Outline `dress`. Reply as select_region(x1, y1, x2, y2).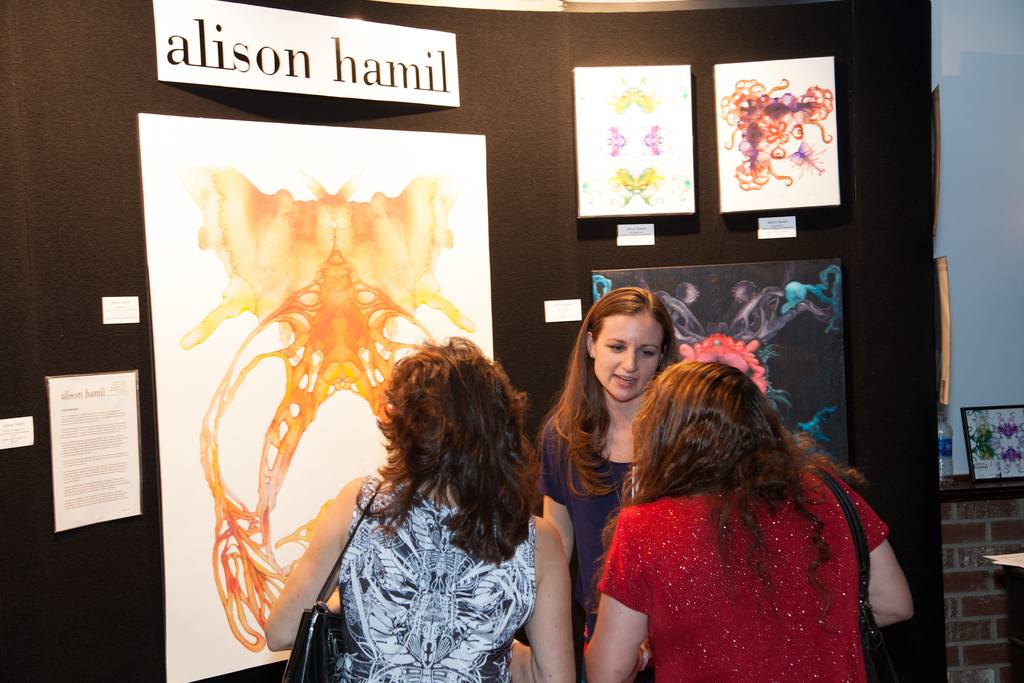
select_region(337, 472, 535, 682).
